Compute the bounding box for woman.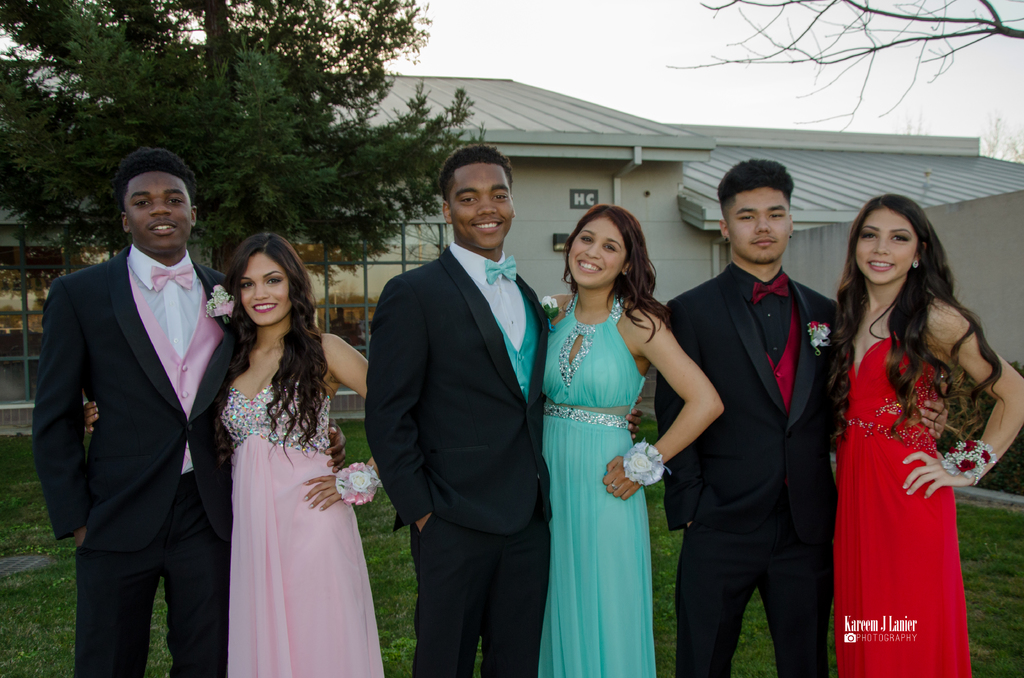
<region>525, 197, 723, 677</region>.
